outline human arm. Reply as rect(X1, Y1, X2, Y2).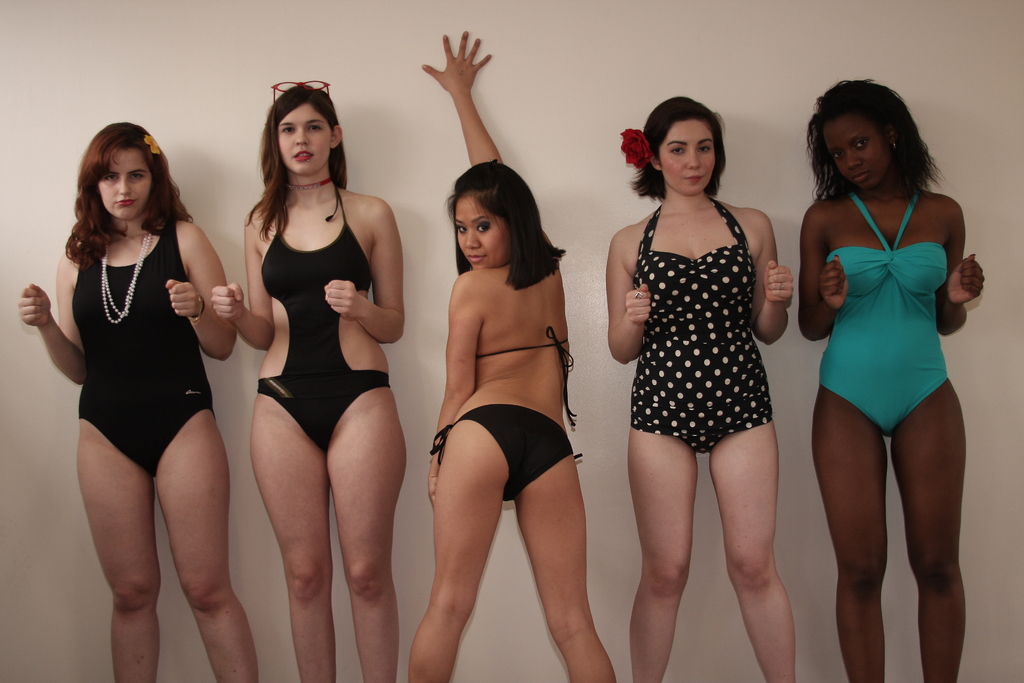
rect(17, 247, 88, 391).
